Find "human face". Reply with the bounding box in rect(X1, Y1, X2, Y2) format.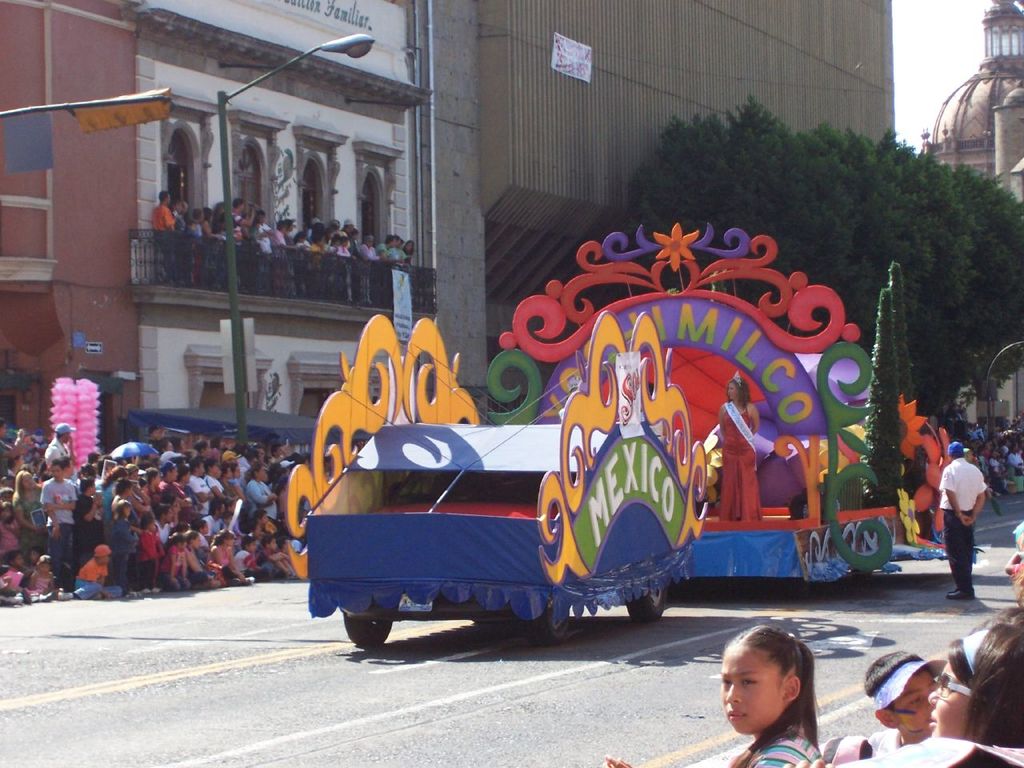
rect(90, 485, 94, 496).
